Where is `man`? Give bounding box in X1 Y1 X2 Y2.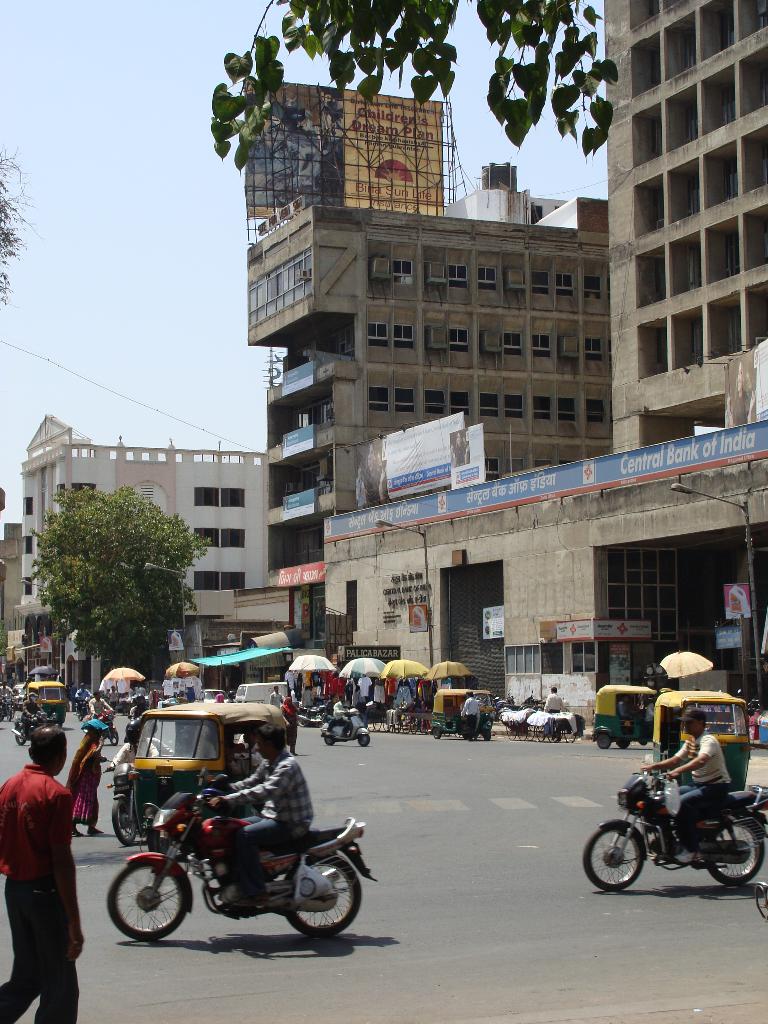
107 682 120 712.
